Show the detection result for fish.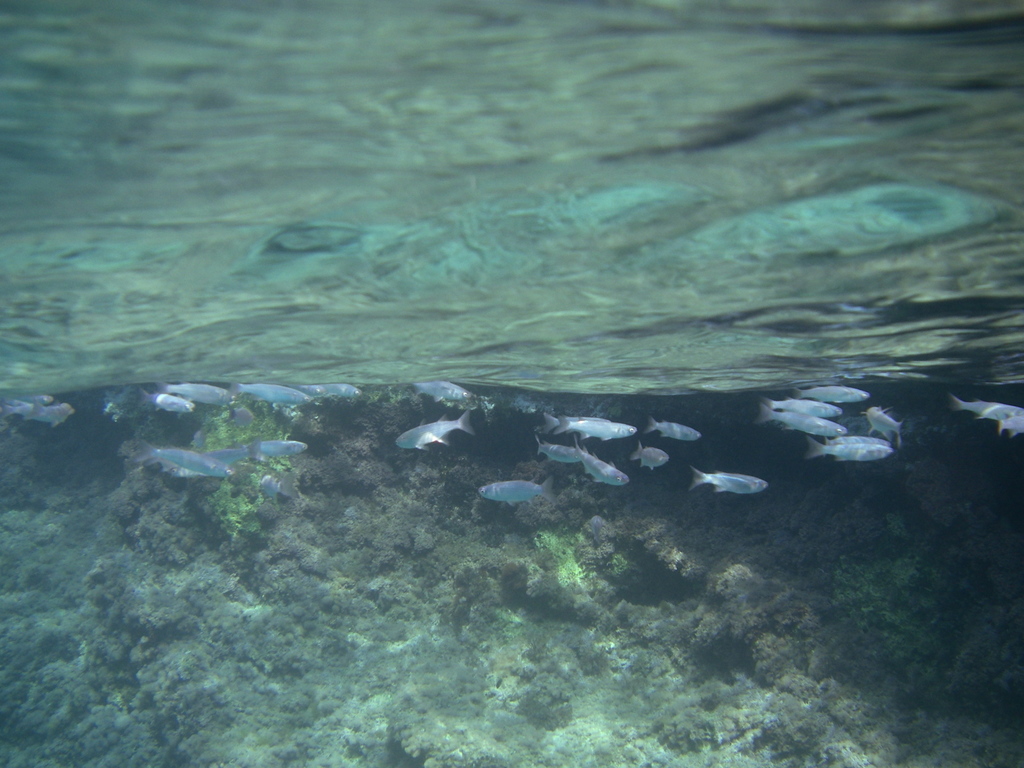
629 443 669 472.
